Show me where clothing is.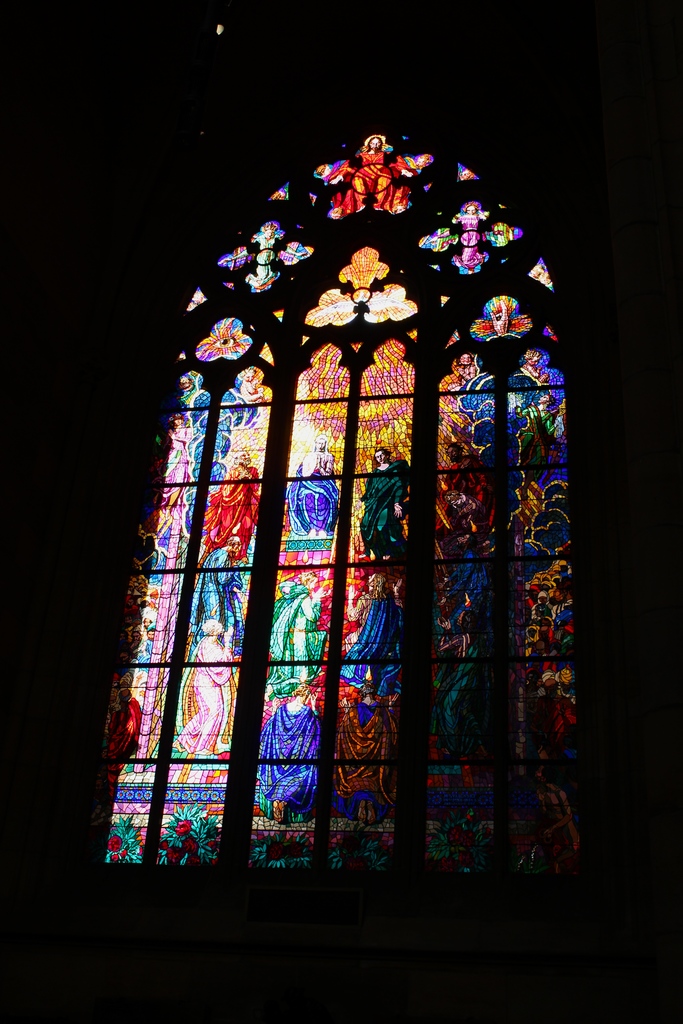
clothing is at x1=287, y1=463, x2=340, y2=535.
